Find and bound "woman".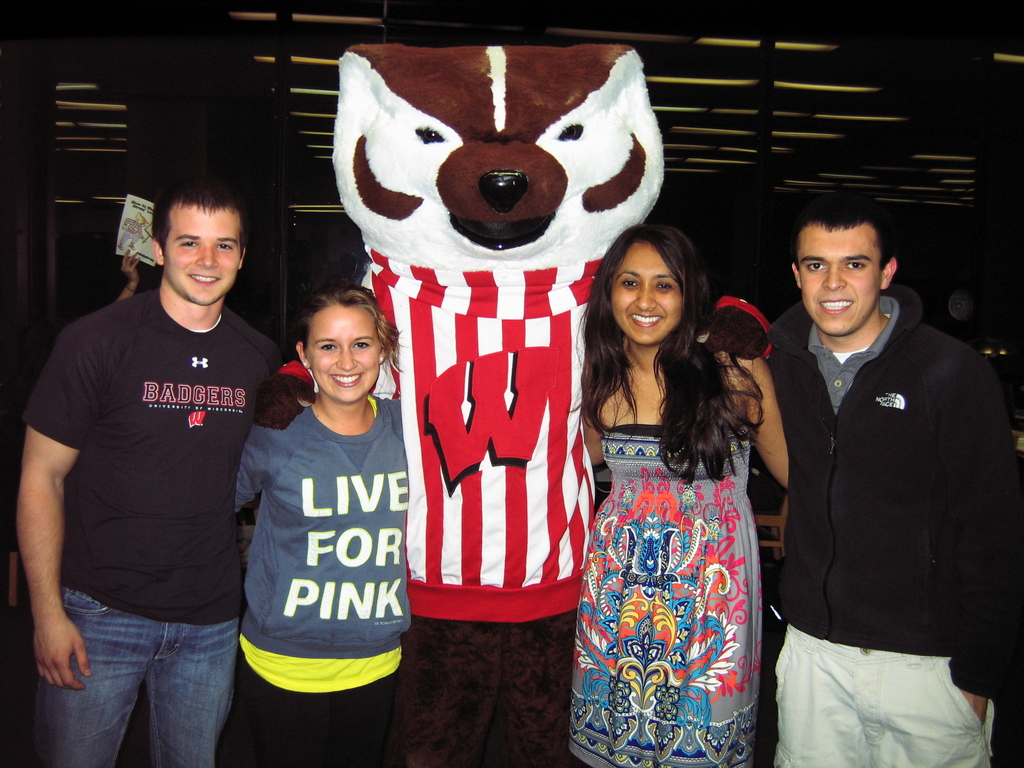
Bound: <region>561, 225, 784, 746</region>.
